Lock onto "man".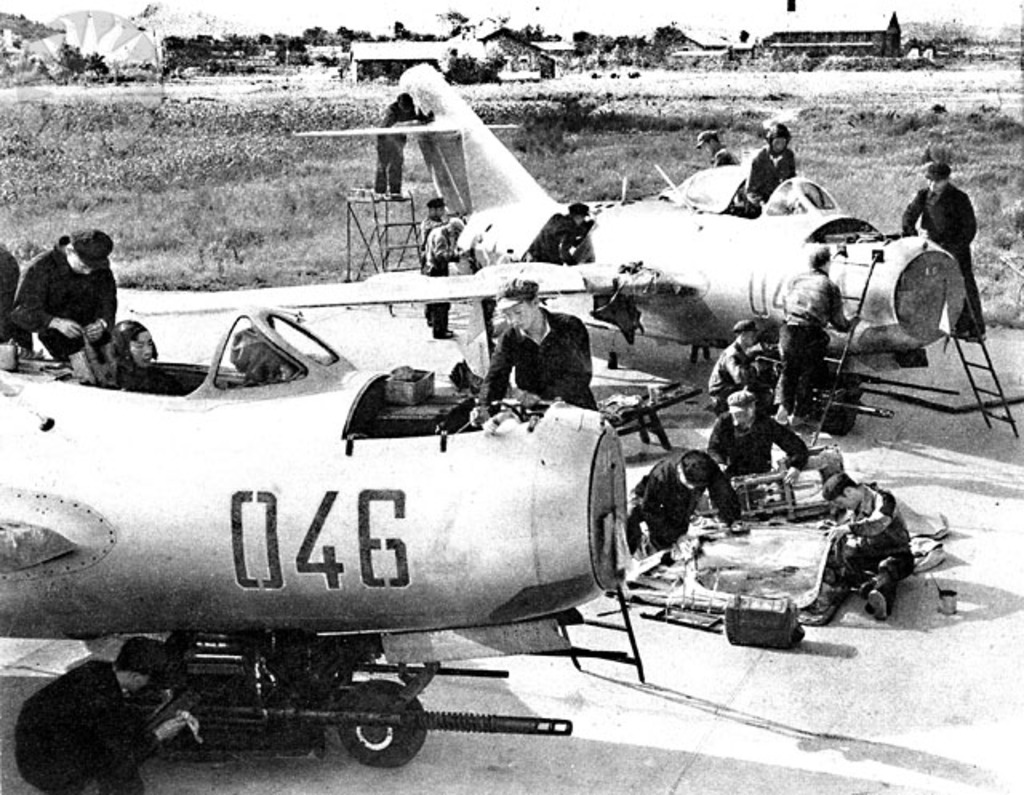
Locked: {"x1": 814, "y1": 469, "x2": 914, "y2": 625}.
